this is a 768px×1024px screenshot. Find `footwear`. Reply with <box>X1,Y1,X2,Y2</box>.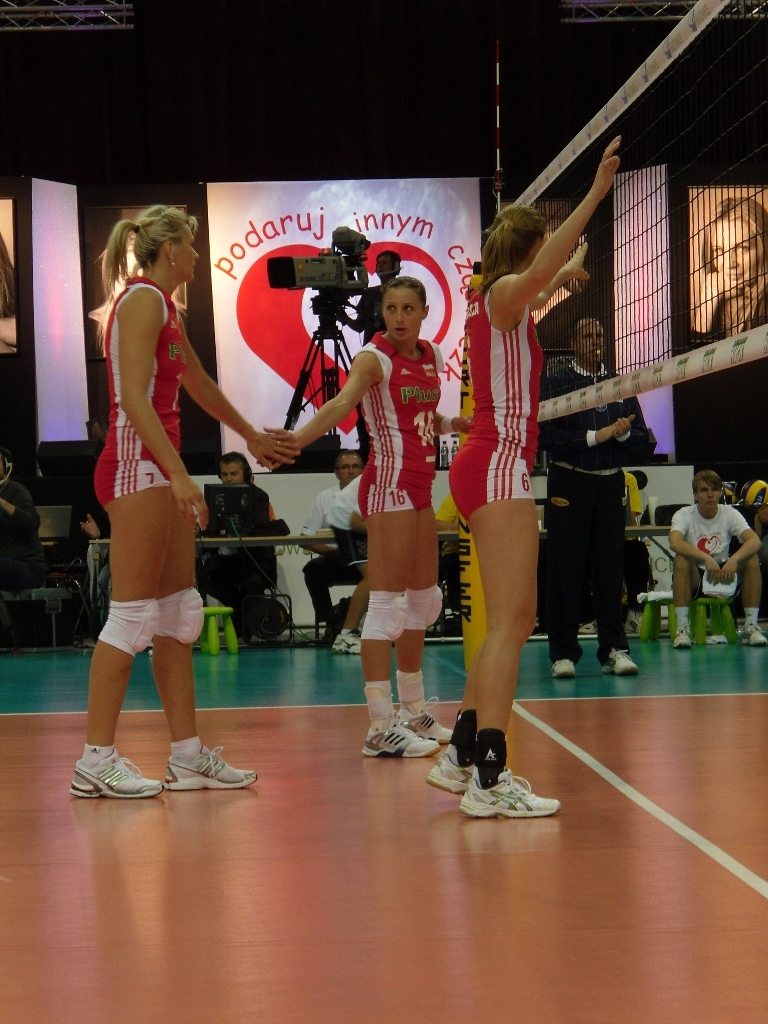
<box>157,728,260,783</box>.
